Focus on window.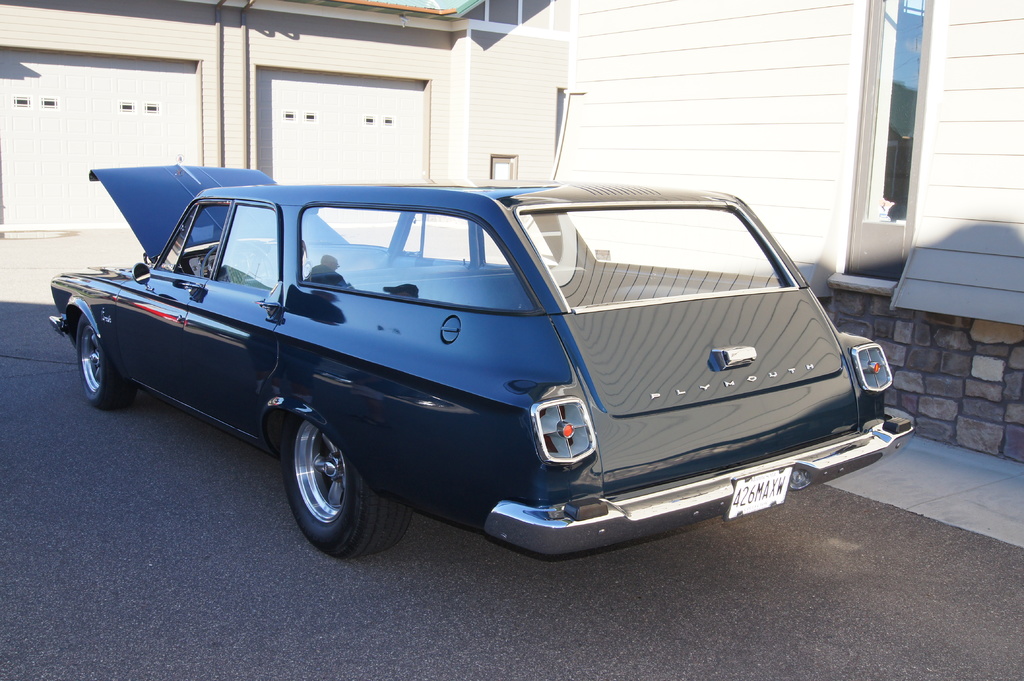
Focused at 385,116,394,124.
